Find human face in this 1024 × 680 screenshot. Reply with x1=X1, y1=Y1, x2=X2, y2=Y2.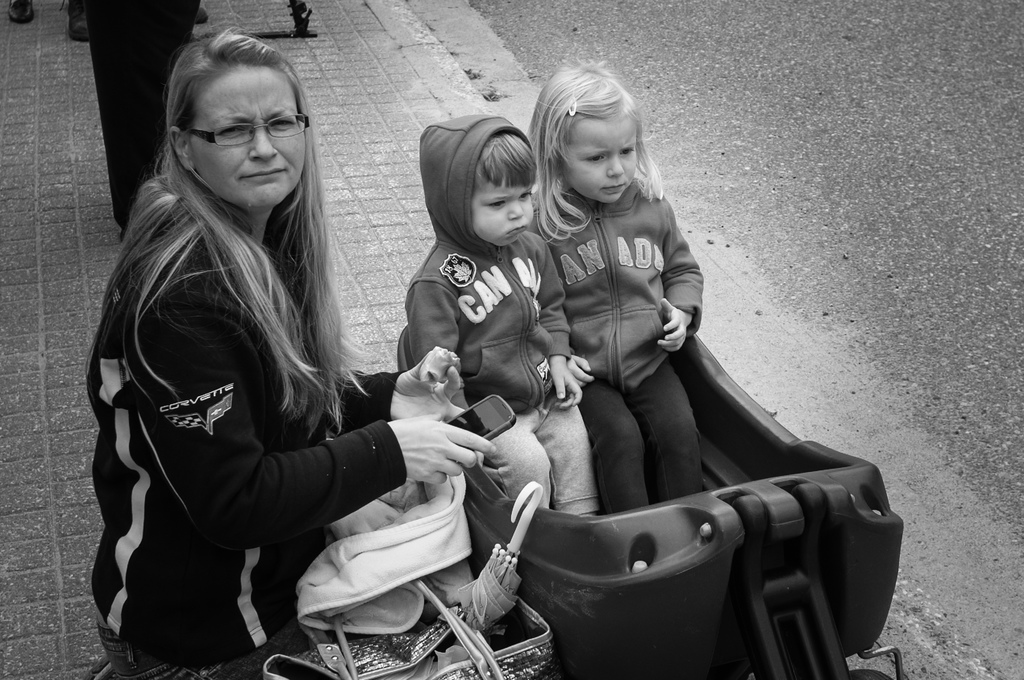
x1=471, y1=168, x2=536, y2=248.
